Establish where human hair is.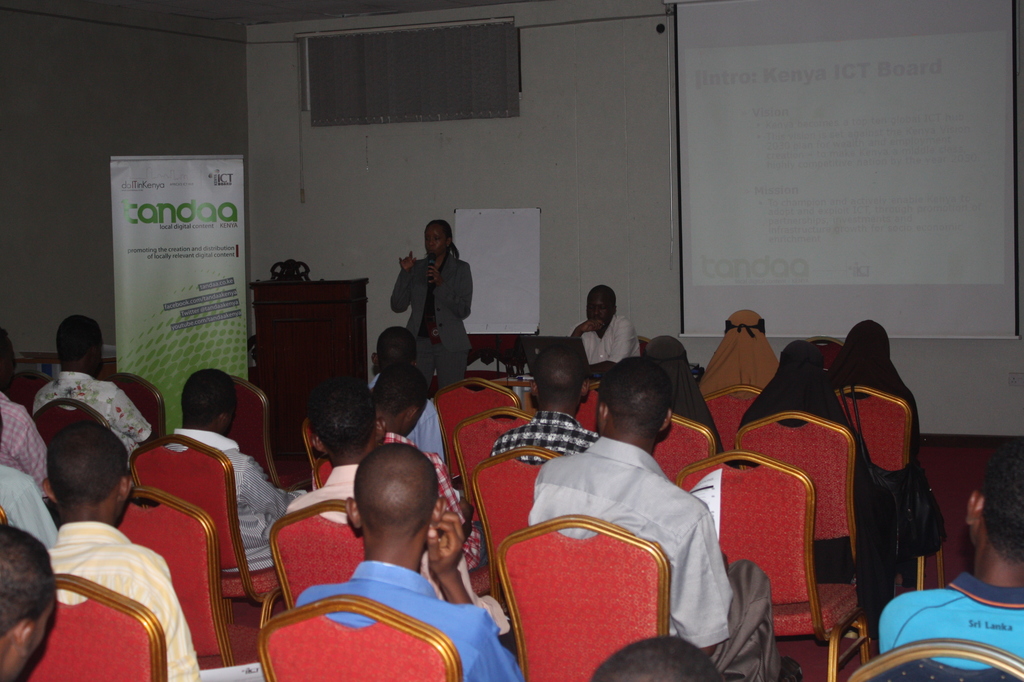
Established at [x1=0, y1=329, x2=10, y2=361].
